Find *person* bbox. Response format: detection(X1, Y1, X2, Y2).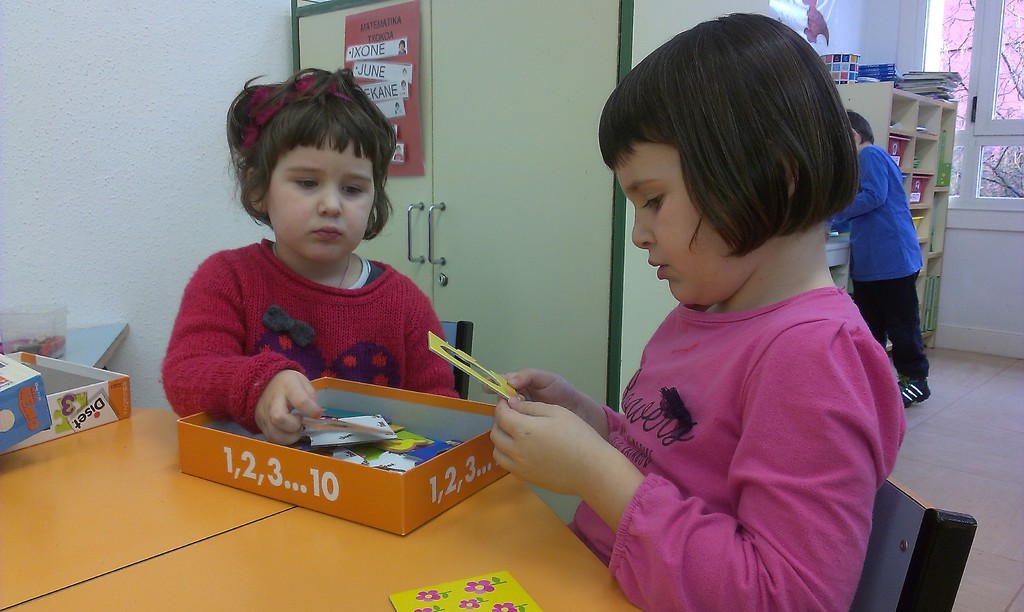
detection(480, 8, 913, 611).
